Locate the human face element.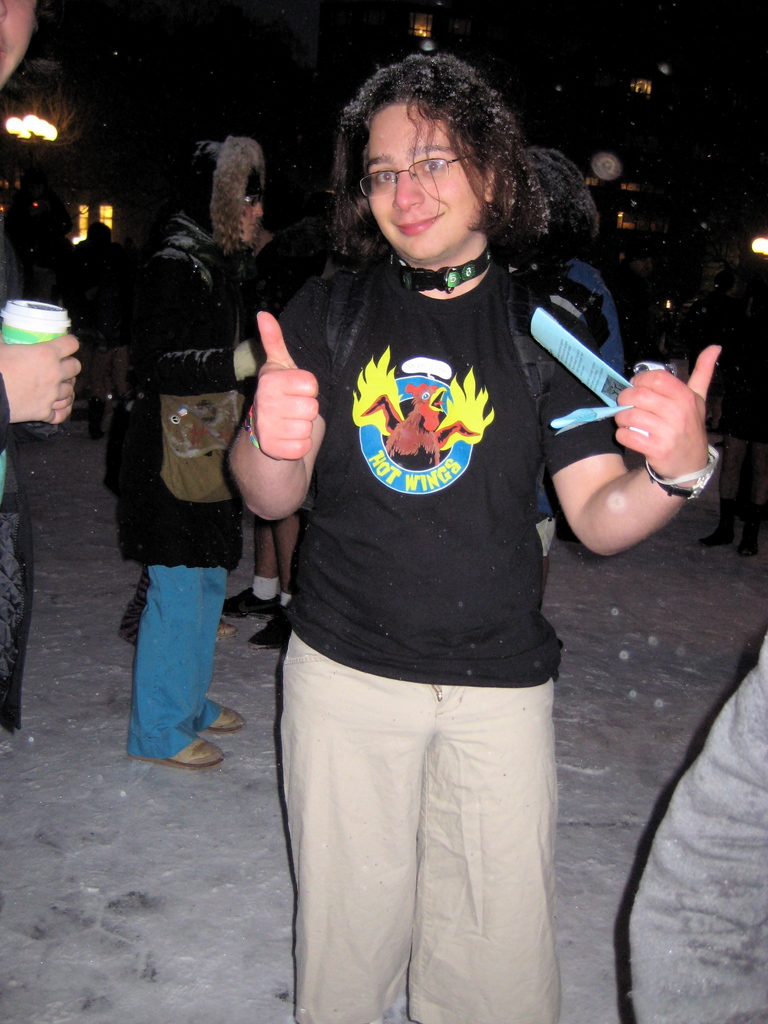
Element bbox: locate(247, 186, 268, 247).
